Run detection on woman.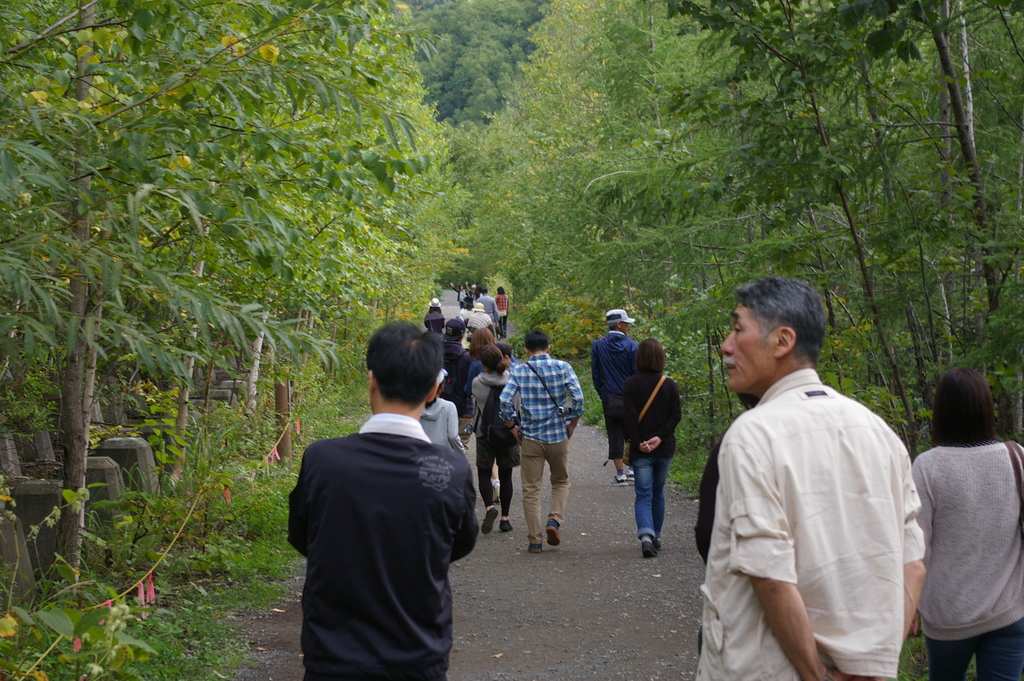
Result: x1=911, y1=343, x2=1020, y2=662.
